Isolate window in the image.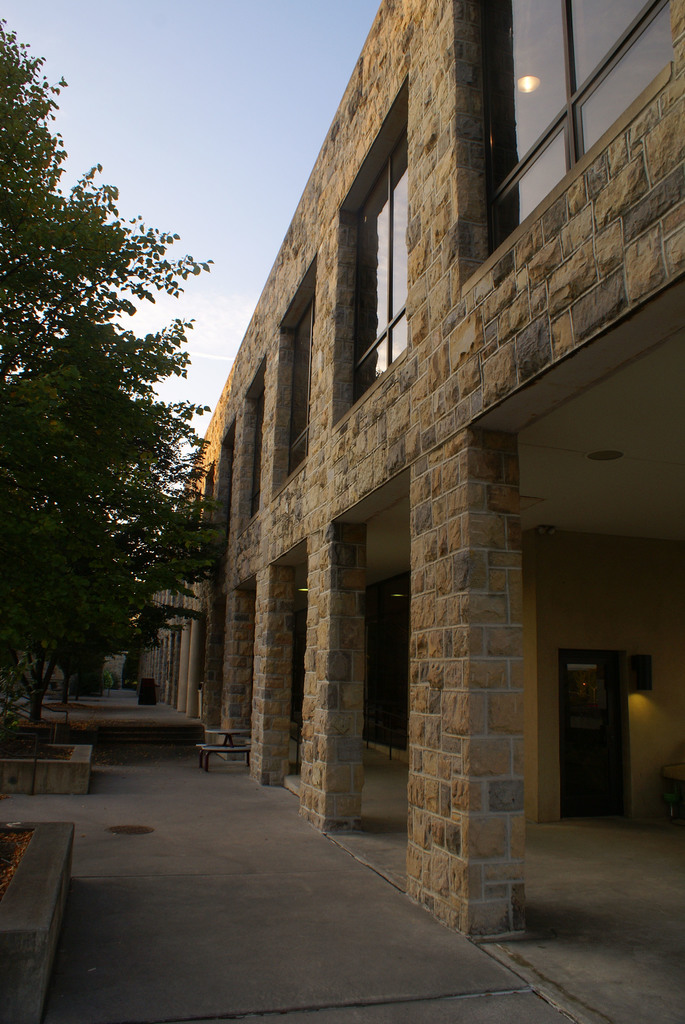
Isolated region: x1=336 y1=88 x2=413 y2=415.
